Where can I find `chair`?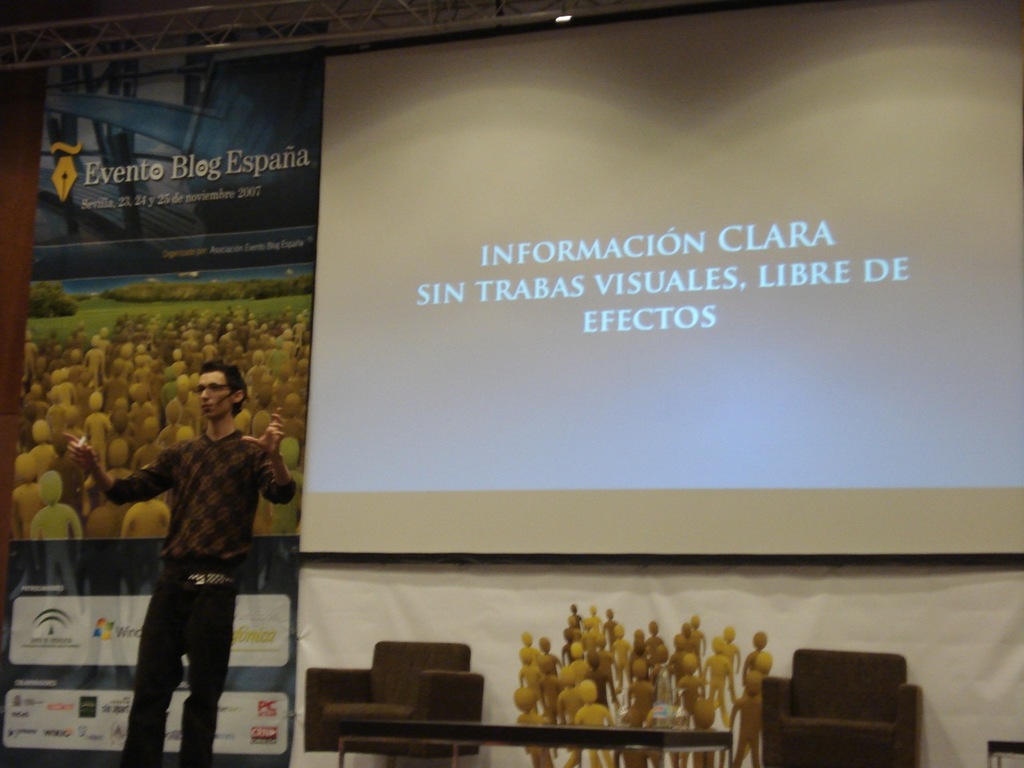
You can find it at <bbox>305, 638, 487, 767</bbox>.
